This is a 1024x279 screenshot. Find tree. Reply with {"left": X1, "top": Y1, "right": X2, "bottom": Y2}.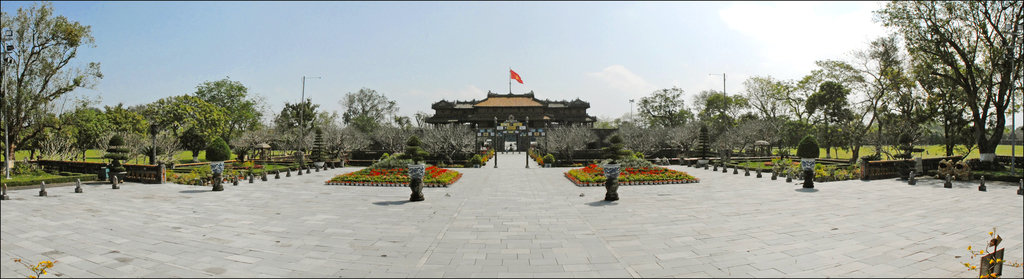
{"left": 335, "top": 87, "right": 406, "bottom": 162}.
